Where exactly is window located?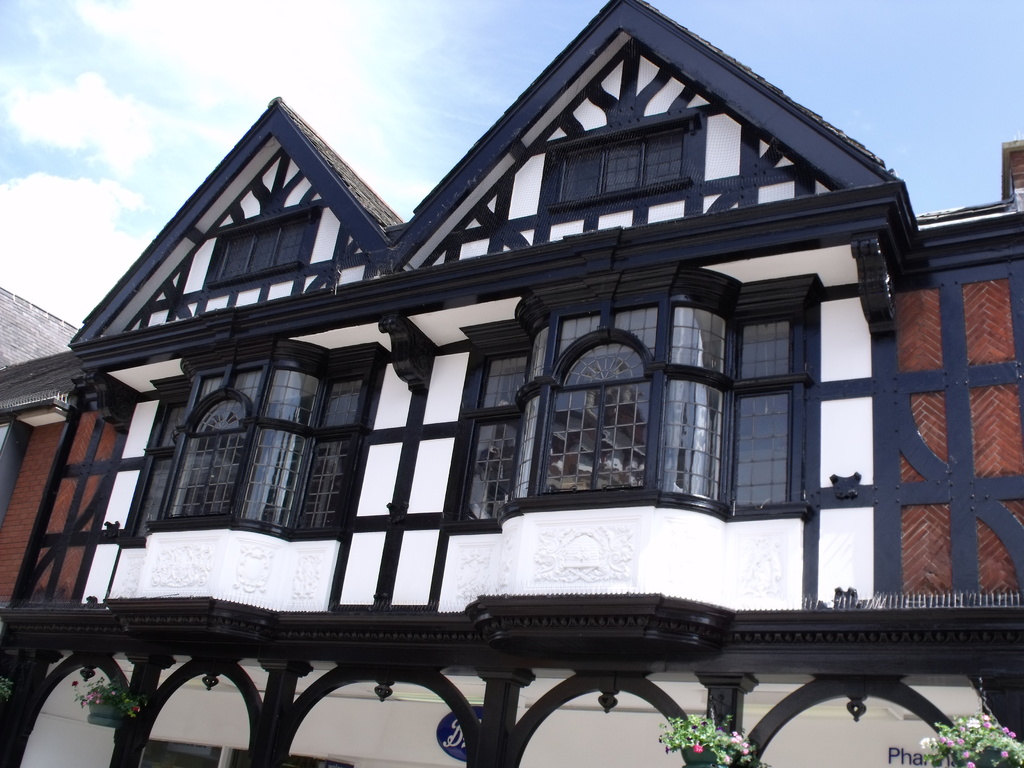
Its bounding box is <bbox>123, 346, 392, 541</bbox>.
